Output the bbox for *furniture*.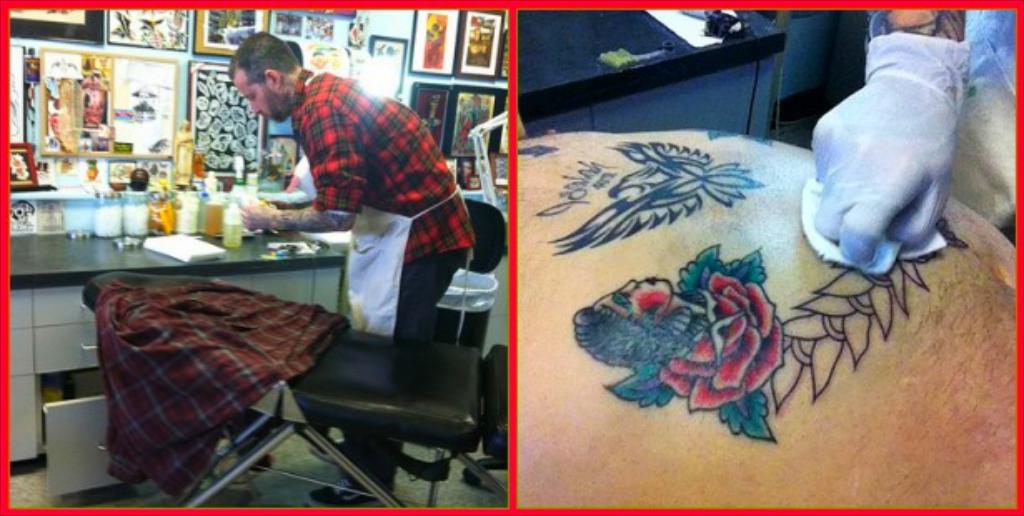
[x1=435, y1=200, x2=508, y2=351].
